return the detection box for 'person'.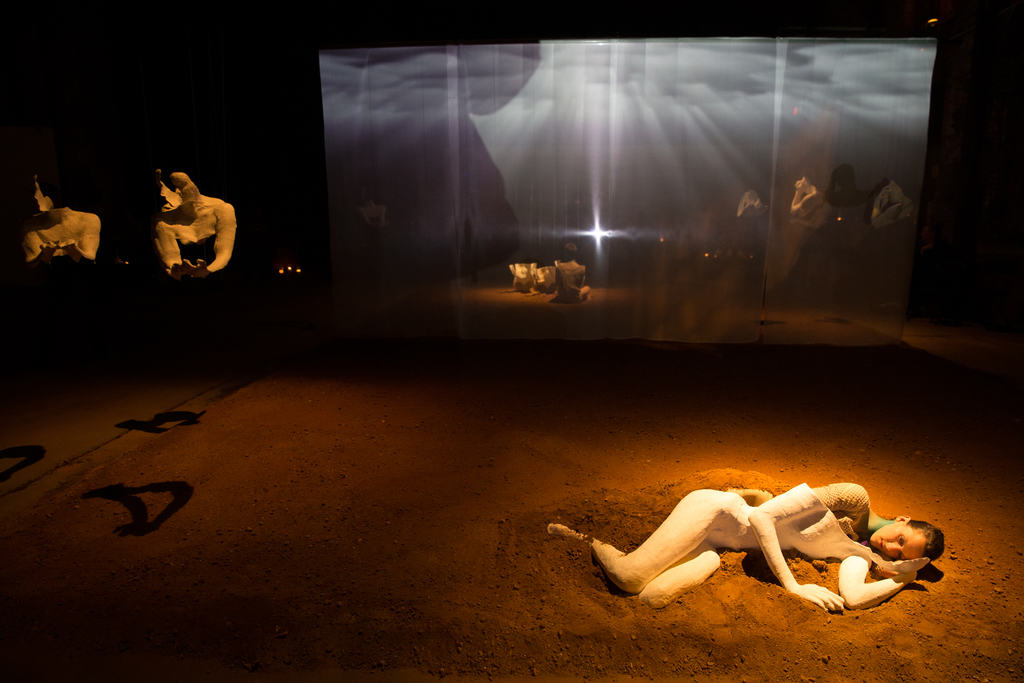
<region>555, 242, 590, 303</region>.
